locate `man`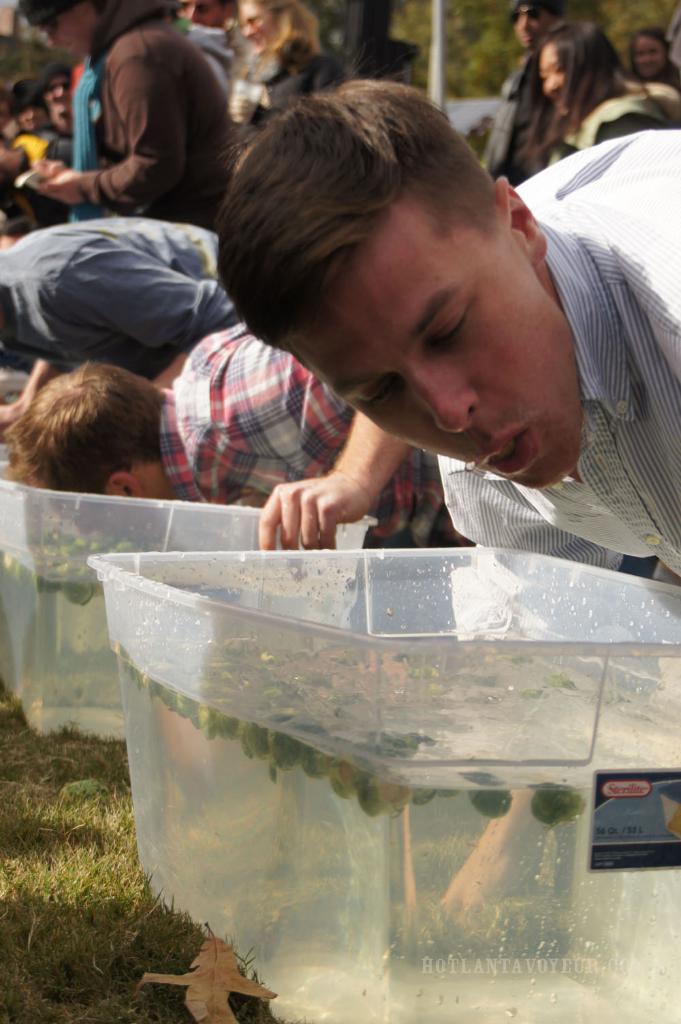
(x1=488, y1=1, x2=563, y2=179)
